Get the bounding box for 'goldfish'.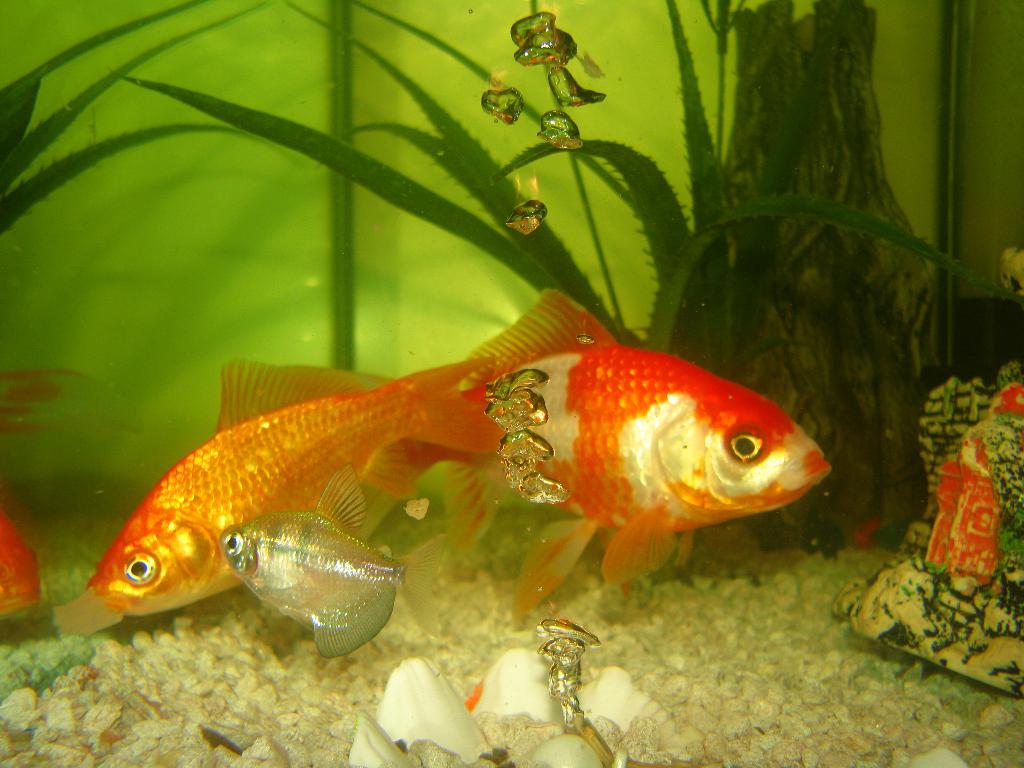
88,355,499,617.
